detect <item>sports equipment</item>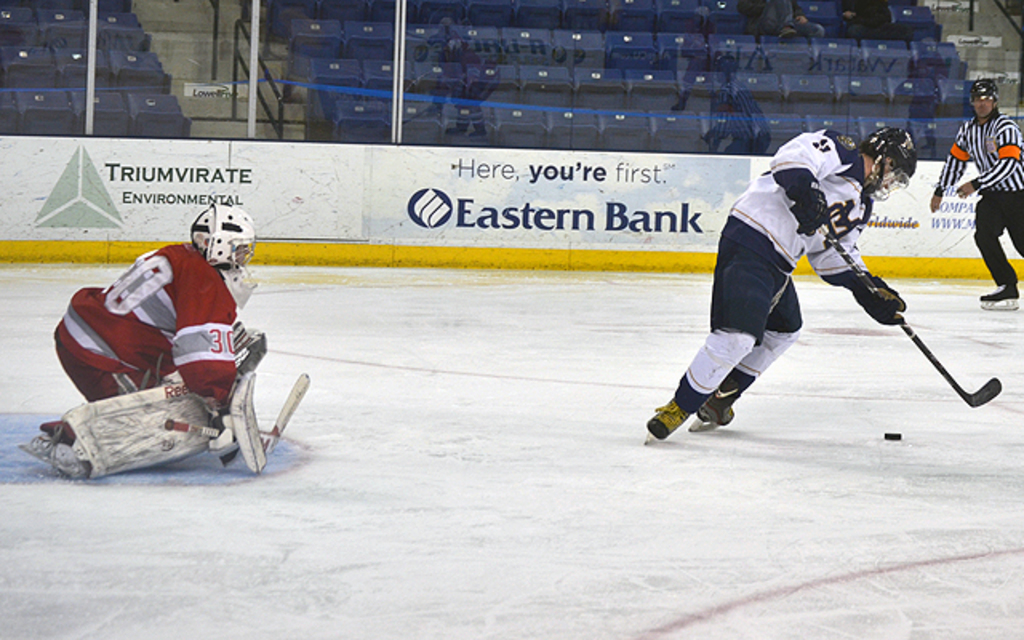
<bbox>211, 416, 245, 459</bbox>
